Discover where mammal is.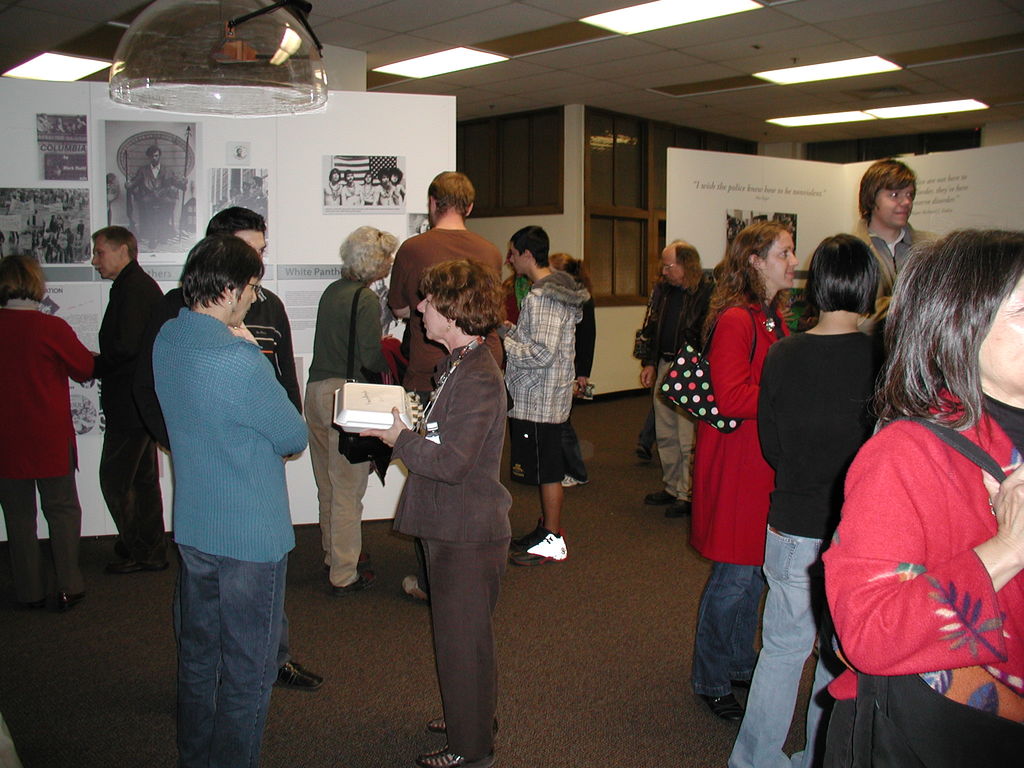
Discovered at 809, 224, 1023, 767.
